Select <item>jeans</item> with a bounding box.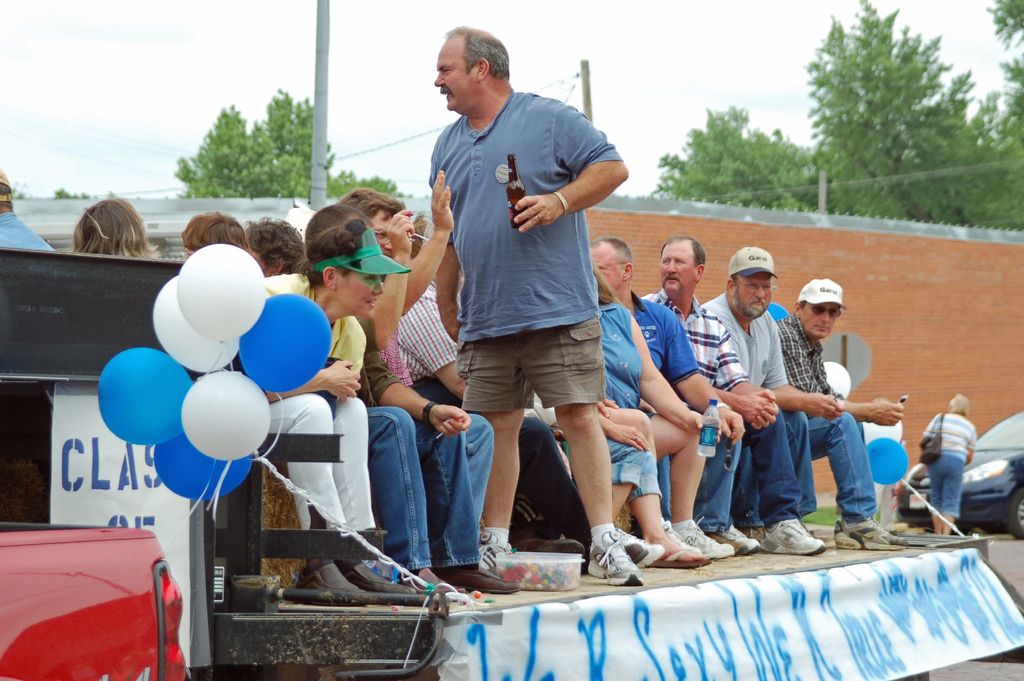
(521, 418, 579, 524).
